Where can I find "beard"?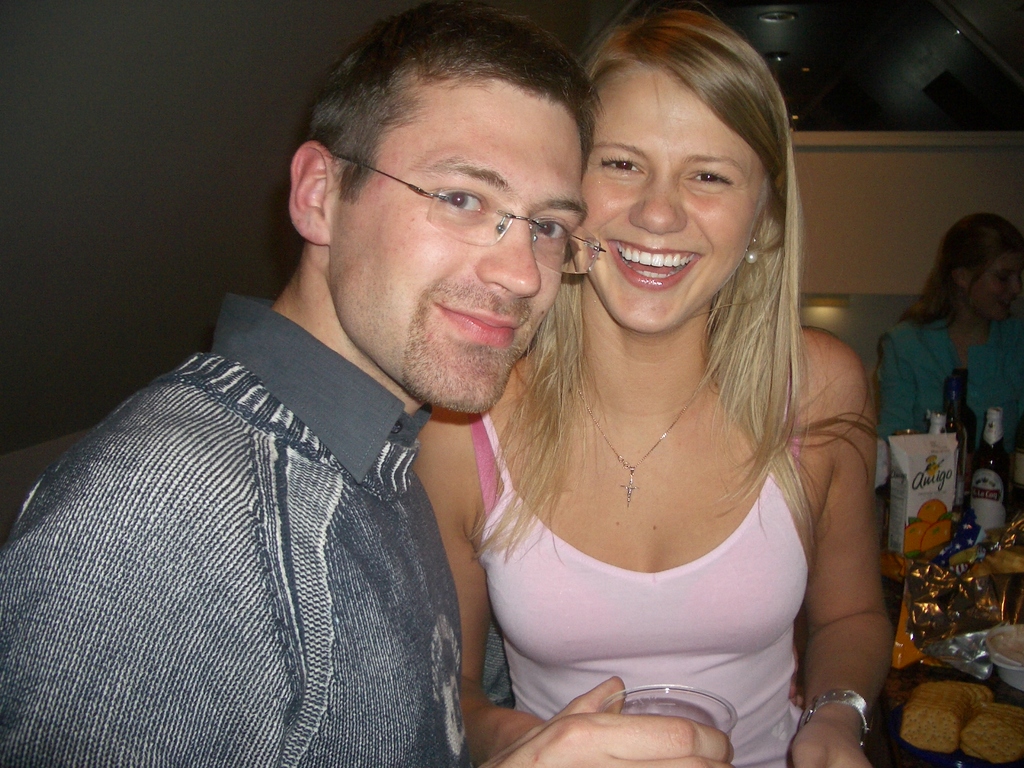
You can find it at 397:278:538:414.
